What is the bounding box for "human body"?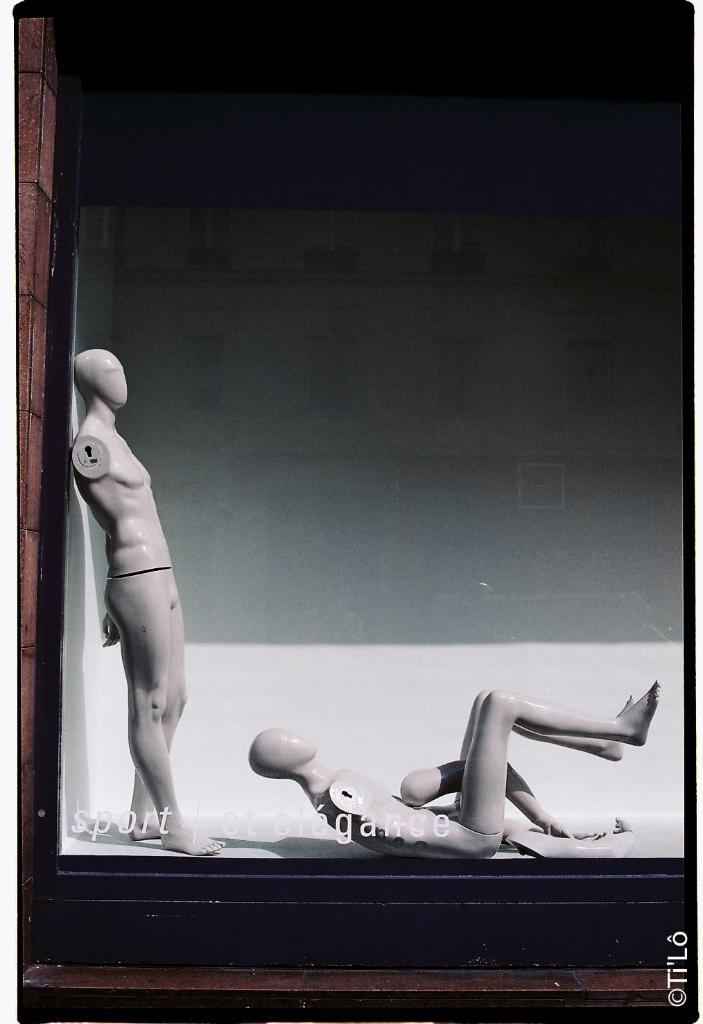
[67, 294, 241, 878].
